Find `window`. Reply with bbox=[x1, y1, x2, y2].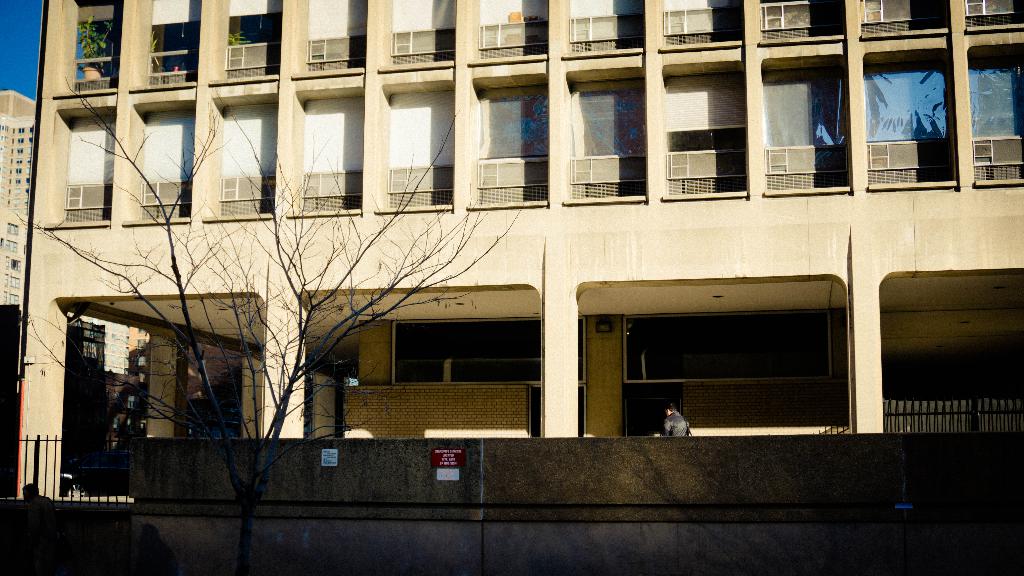
bbox=[61, 113, 118, 227].
